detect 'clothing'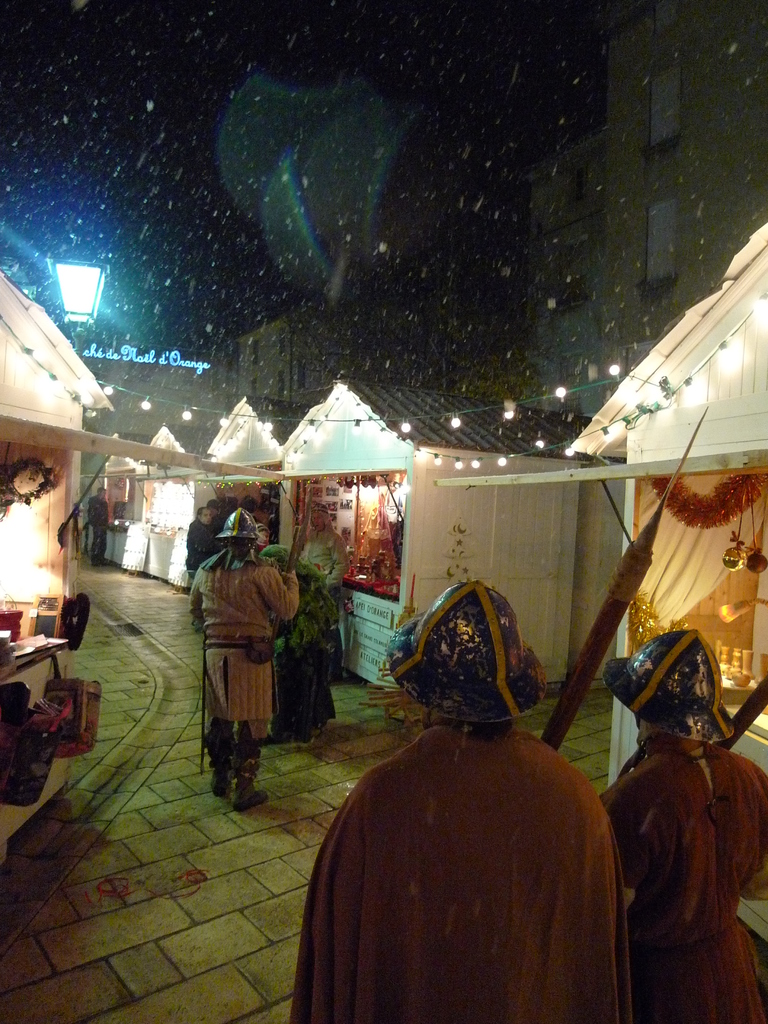
box(89, 497, 112, 553)
